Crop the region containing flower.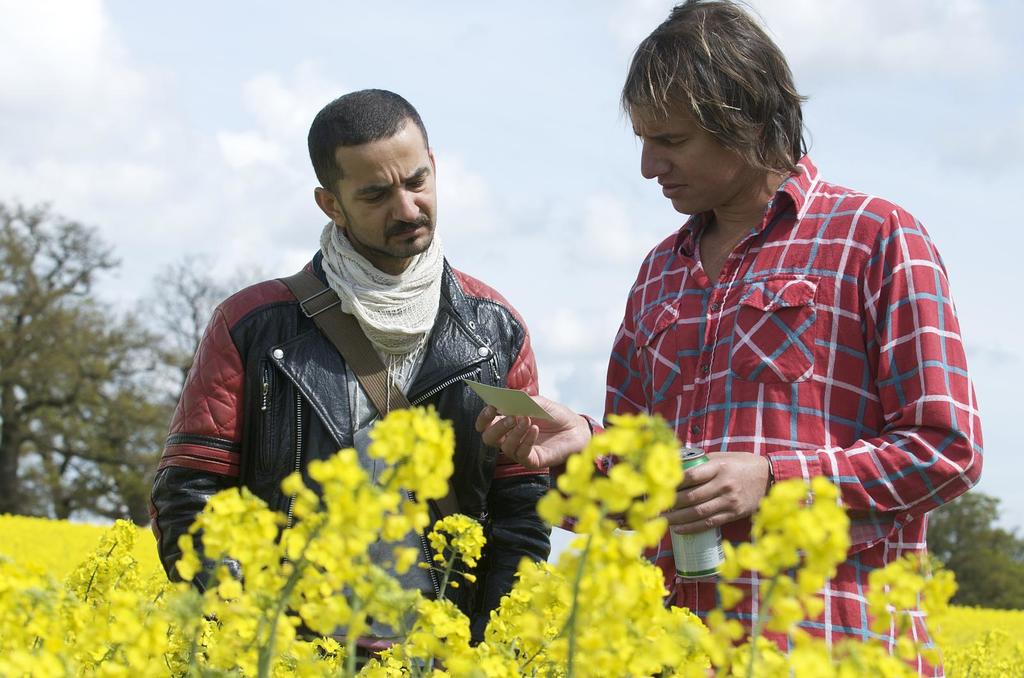
Crop region: bbox=(414, 512, 483, 608).
